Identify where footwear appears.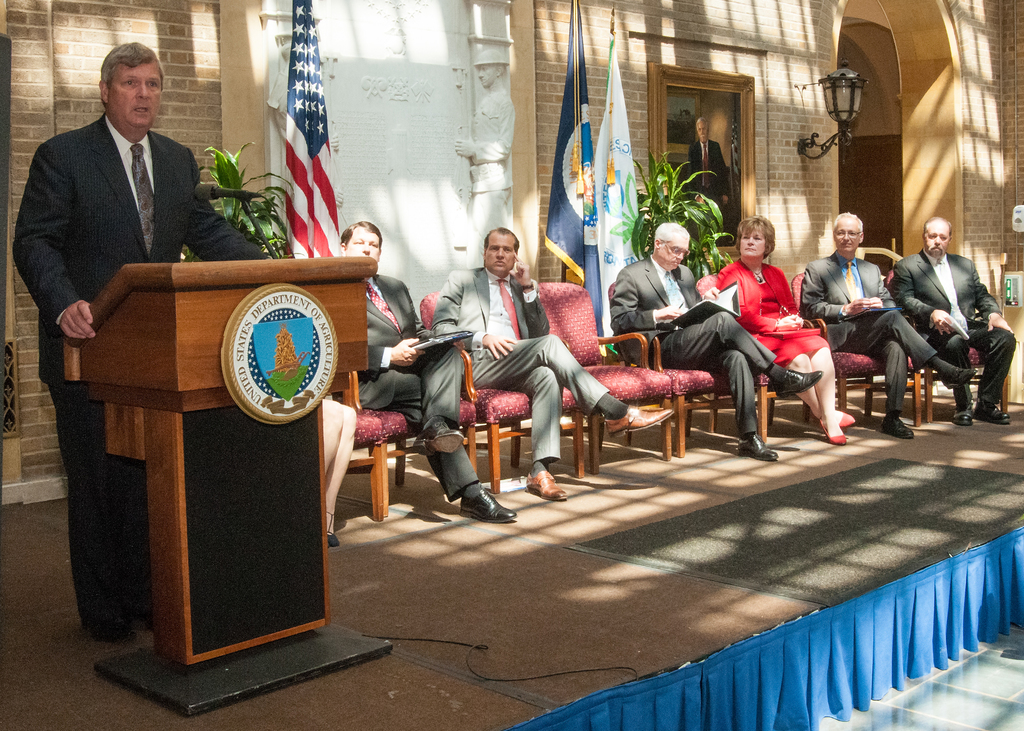
Appears at <bbox>605, 405, 671, 438</bbox>.
